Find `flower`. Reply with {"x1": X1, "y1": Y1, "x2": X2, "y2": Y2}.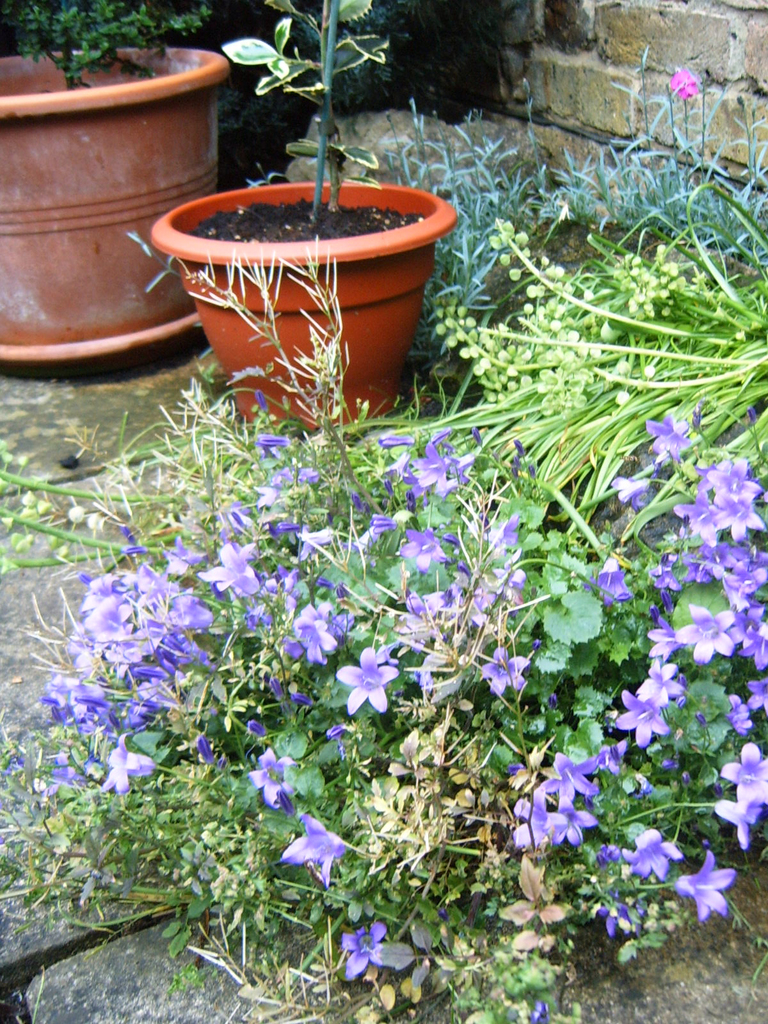
{"x1": 195, "y1": 541, "x2": 261, "y2": 593}.
